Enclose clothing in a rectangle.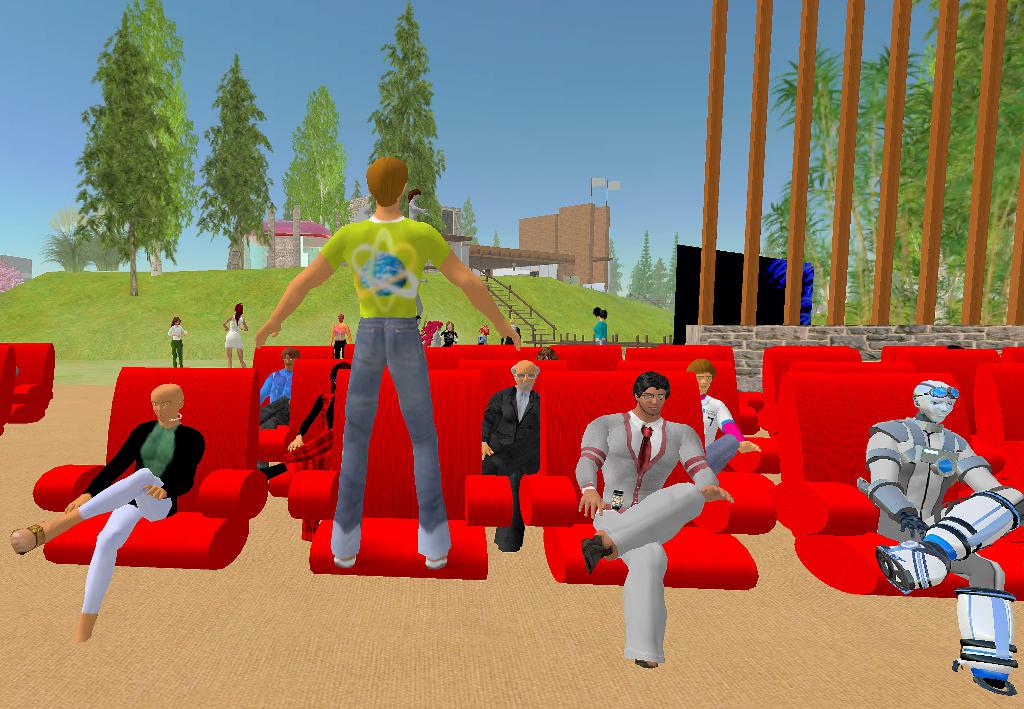
bbox=(437, 330, 455, 345).
